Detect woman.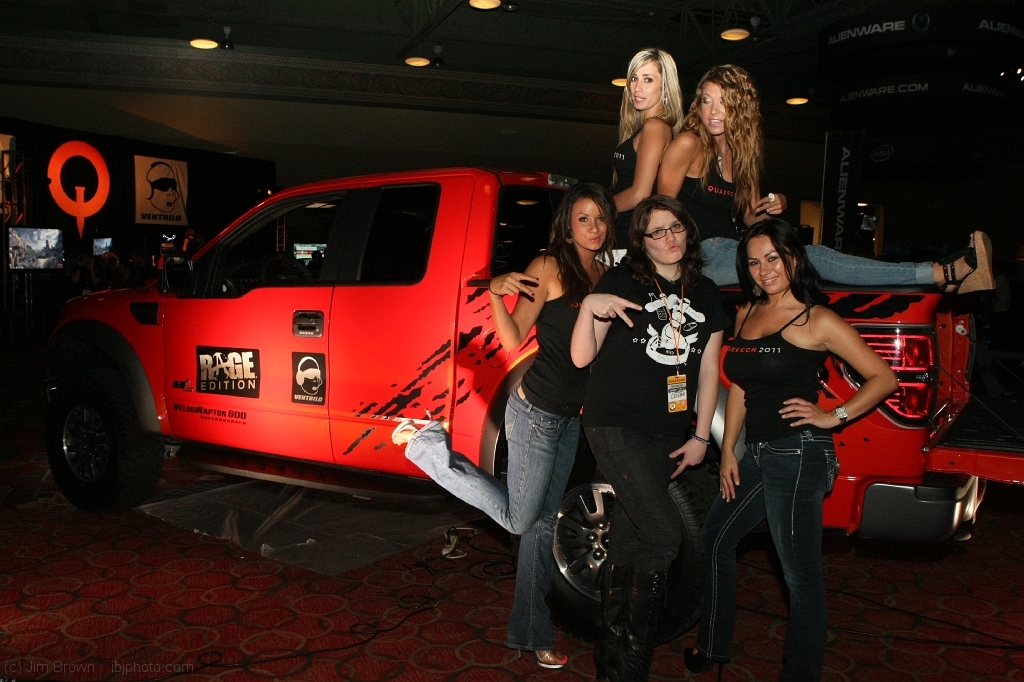
Detected at 711 203 895 660.
